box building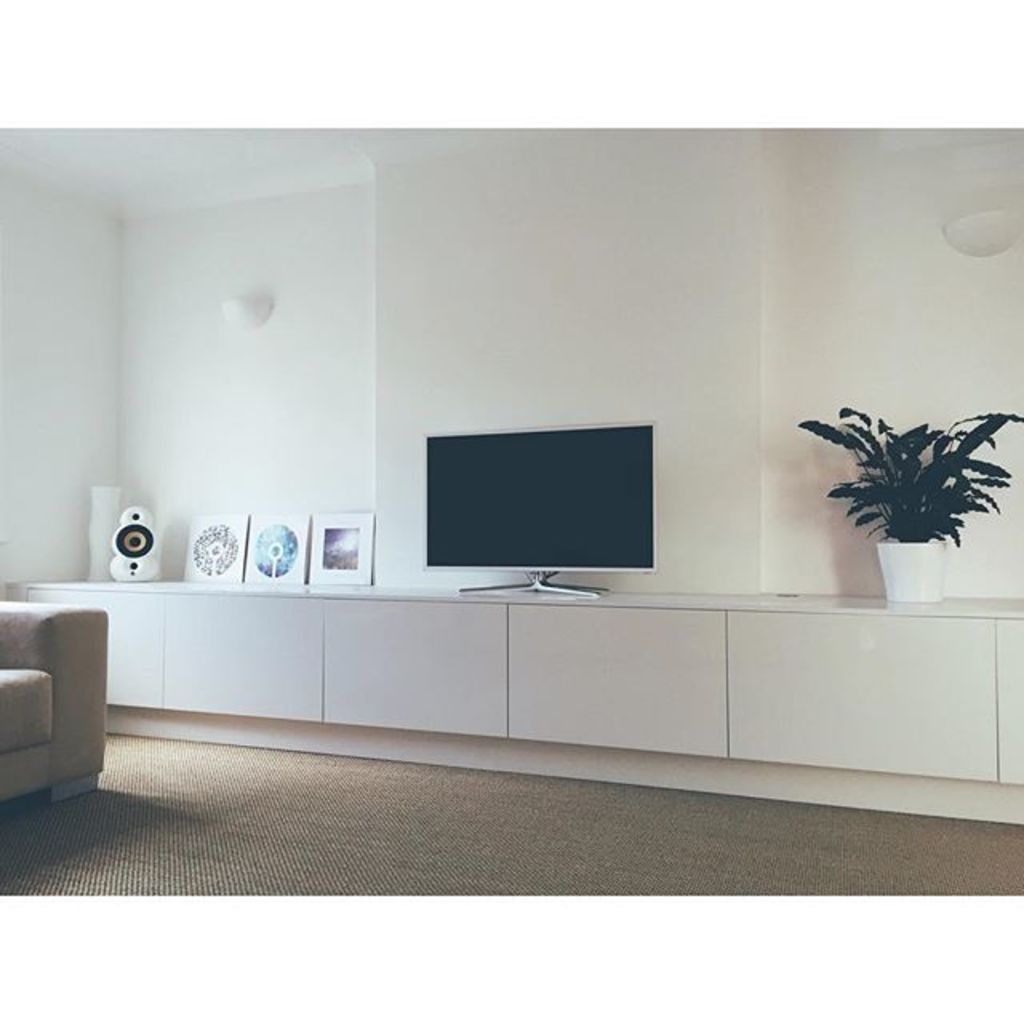
{"x1": 0, "y1": 133, "x2": 1021, "y2": 894}
